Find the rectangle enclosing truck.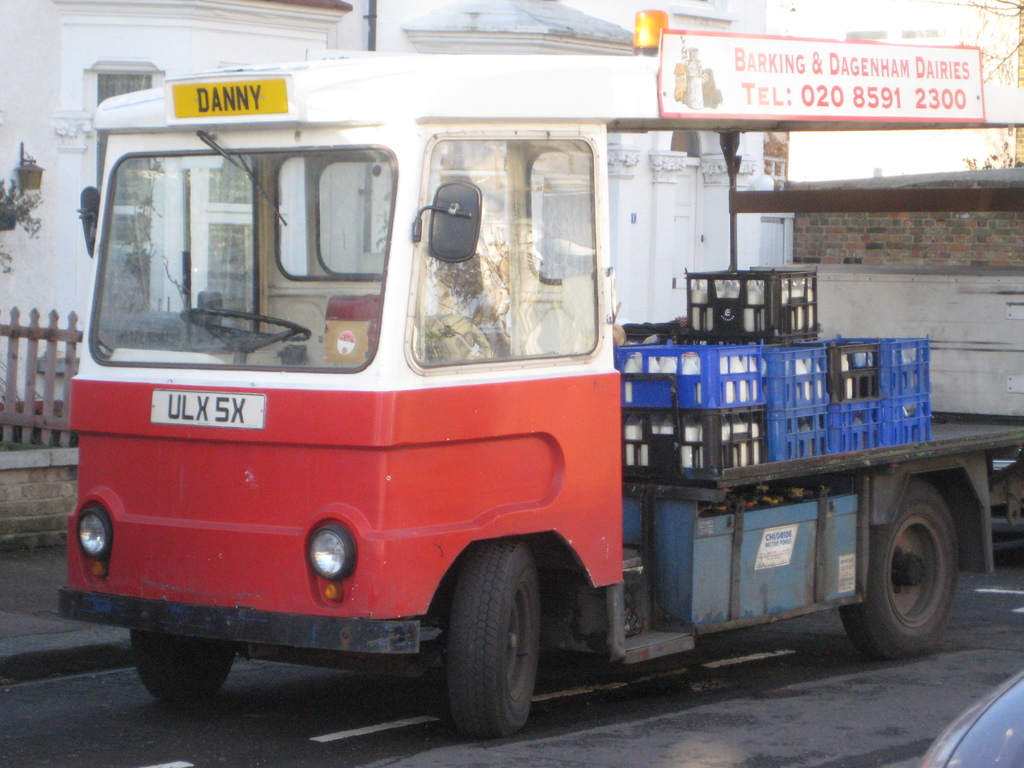
box(29, 26, 993, 745).
